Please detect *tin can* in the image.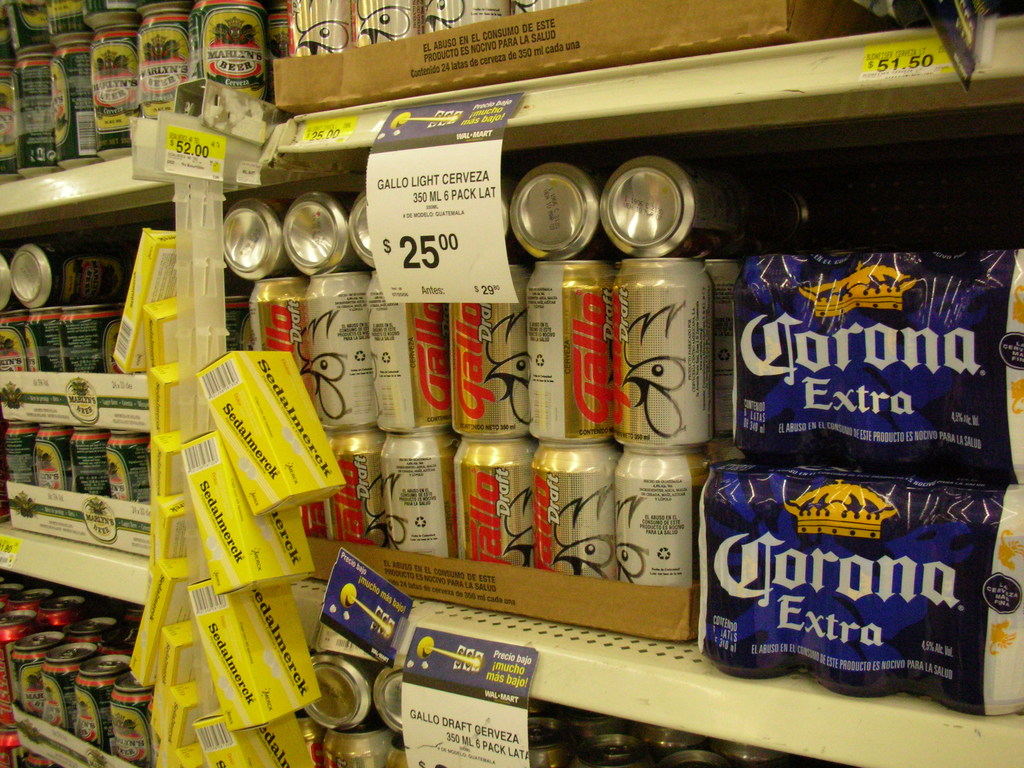
bbox=[10, 241, 133, 311].
